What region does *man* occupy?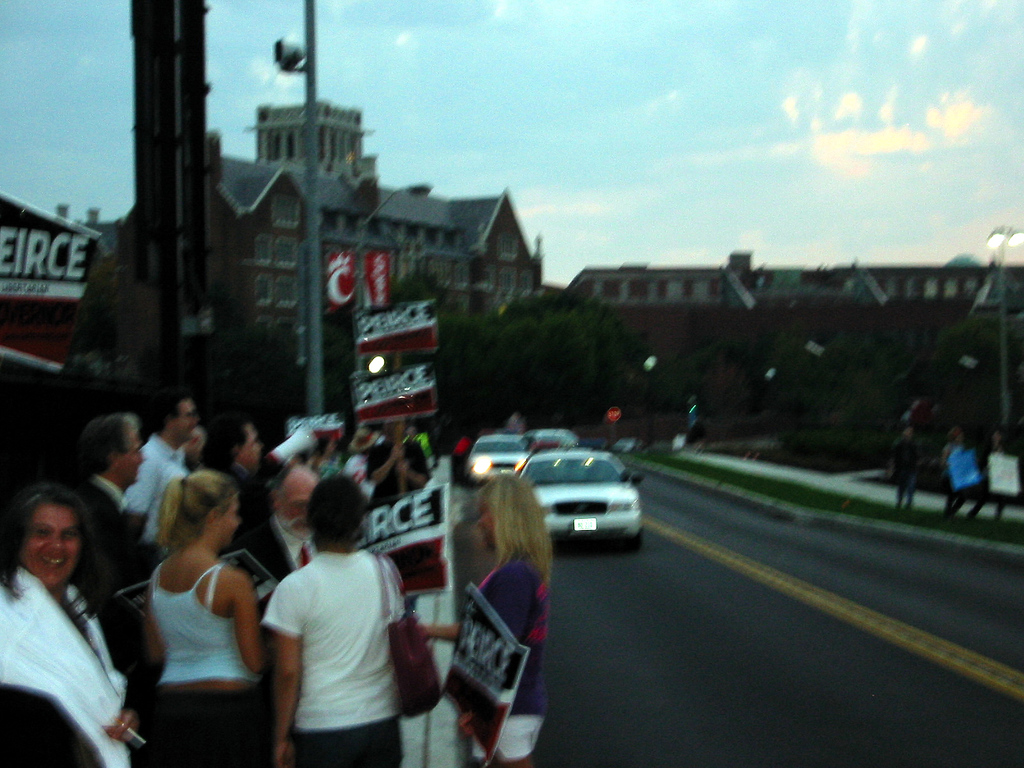
locate(196, 413, 263, 545).
